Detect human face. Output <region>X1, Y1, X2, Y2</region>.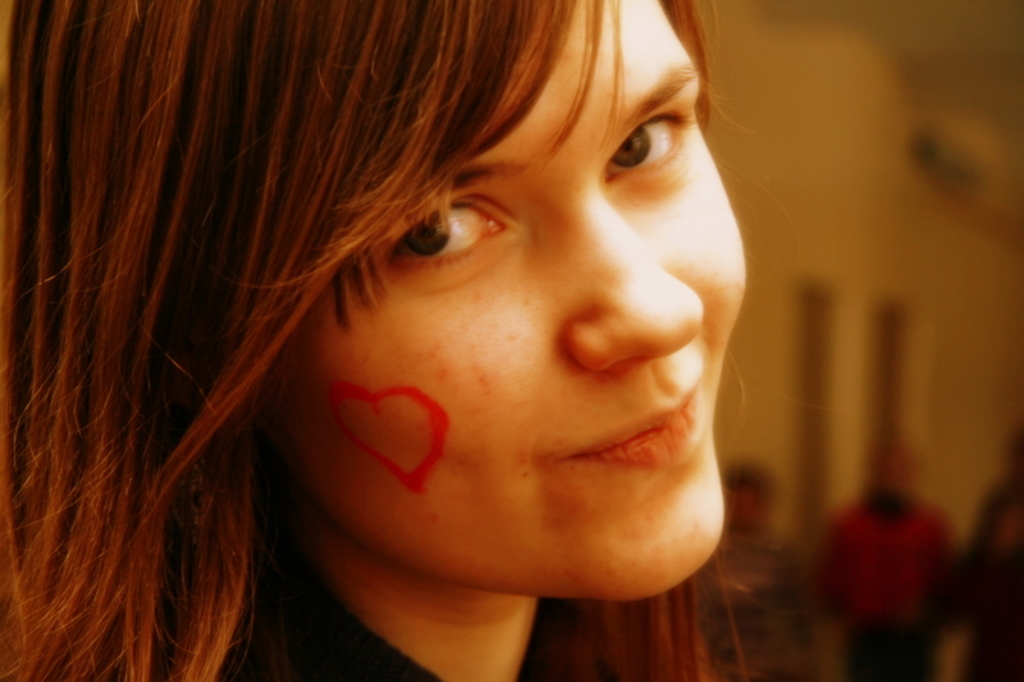
<region>269, 0, 758, 607</region>.
